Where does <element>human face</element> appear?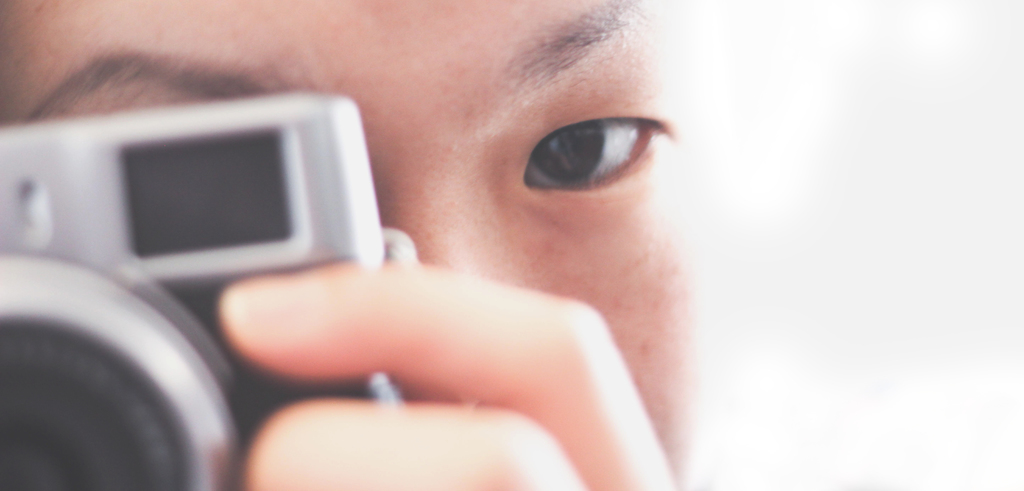
Appears at box(0, 0, 696, 485).
